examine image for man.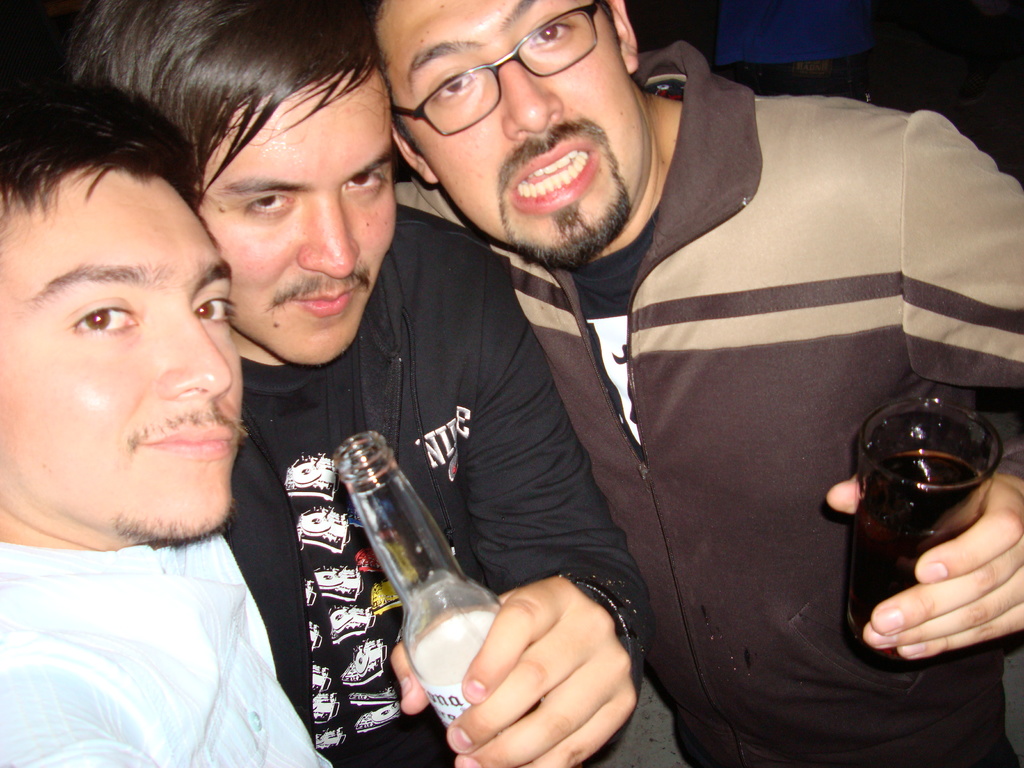
Examination result: bbox=(0, 91, 341, 767).
